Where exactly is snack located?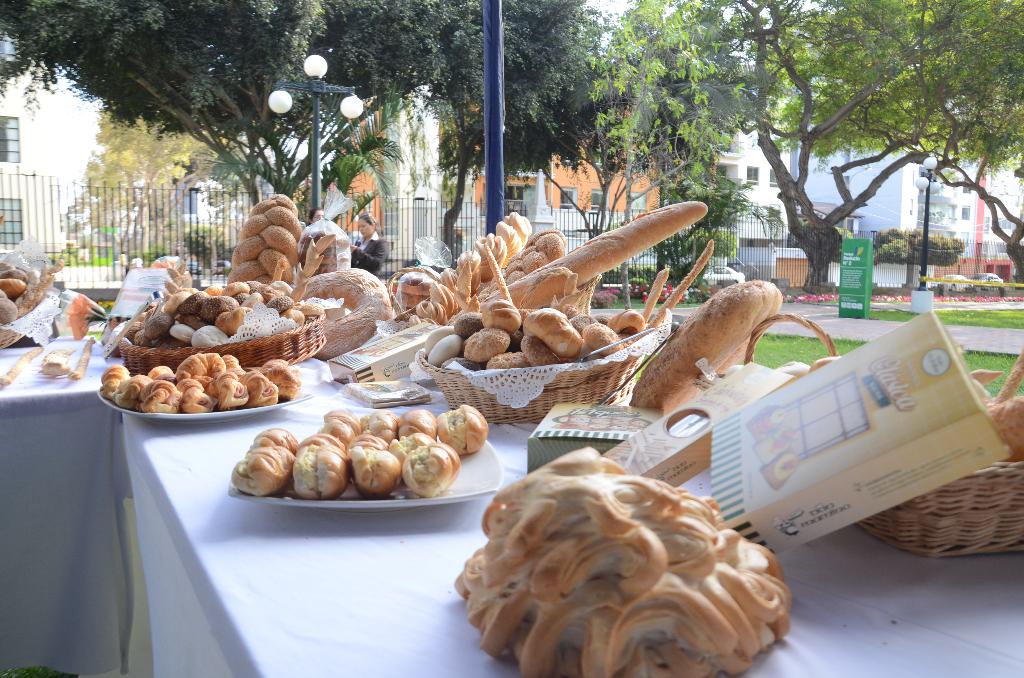
Its bounding box is [left=250, top=419, right=477, bottom=519].
